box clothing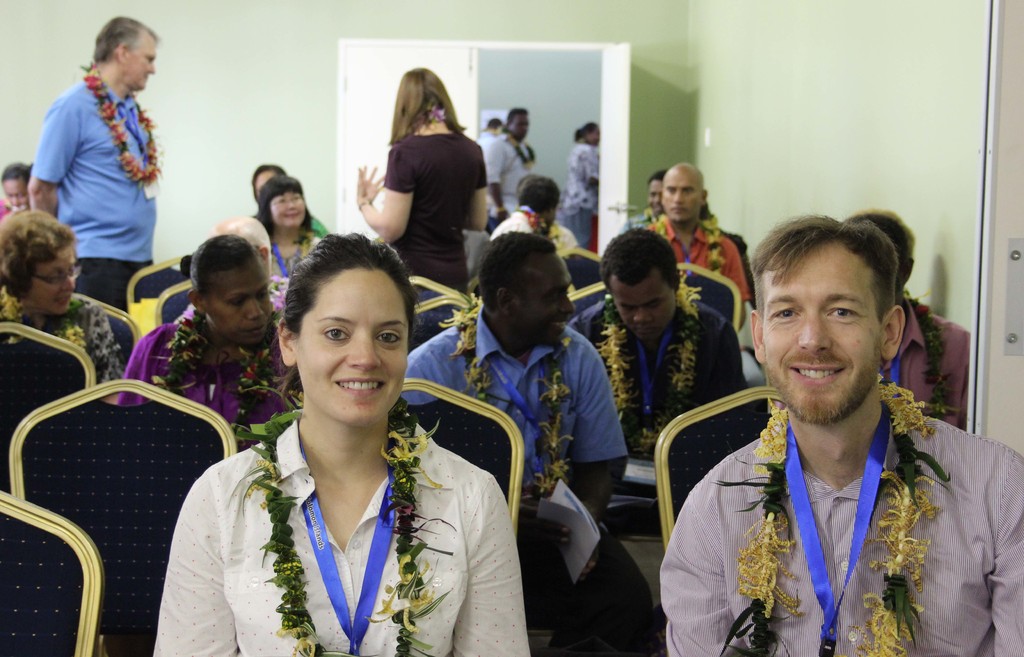
rect(266, 231, 324, 310)
